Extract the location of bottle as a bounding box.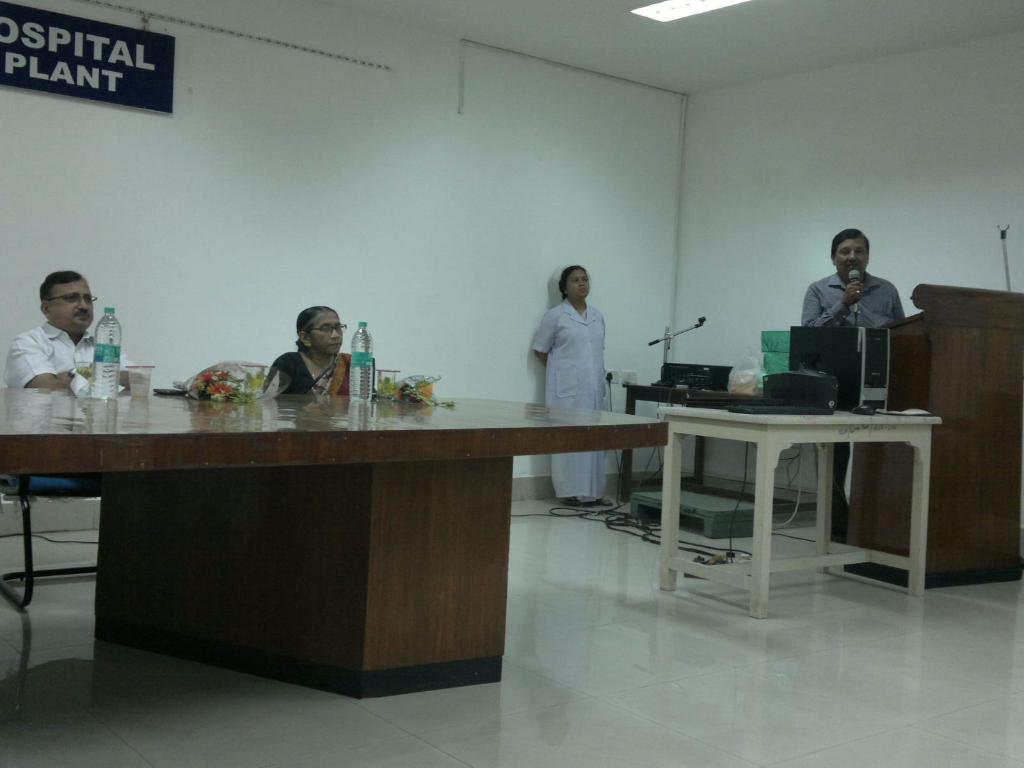
349:321:371:405.
